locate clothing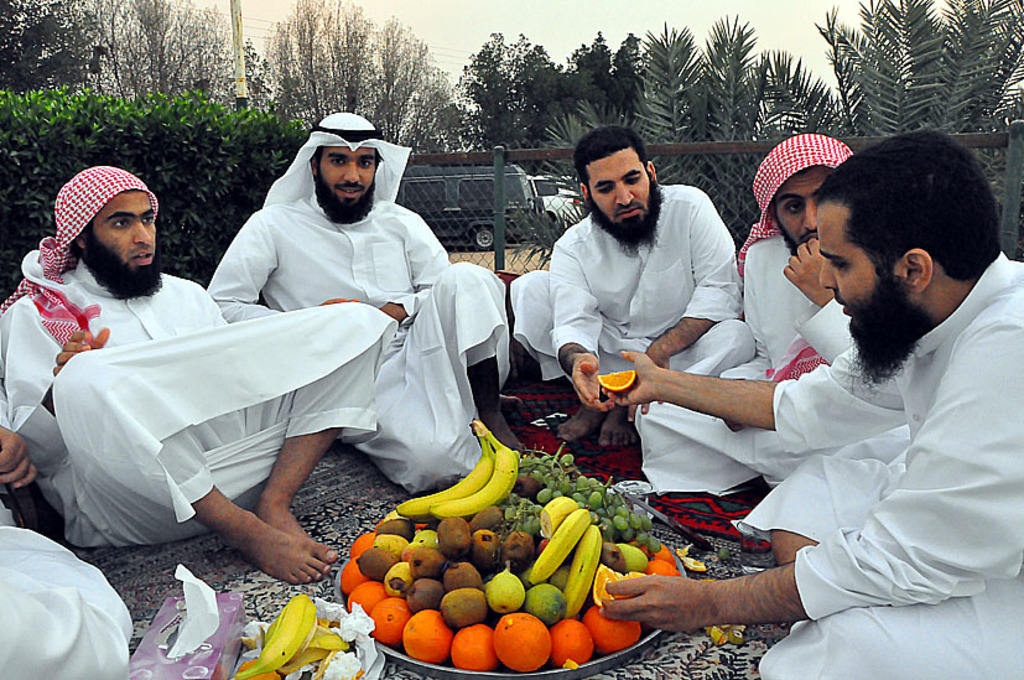
locate(0, 525, 130, 679)
